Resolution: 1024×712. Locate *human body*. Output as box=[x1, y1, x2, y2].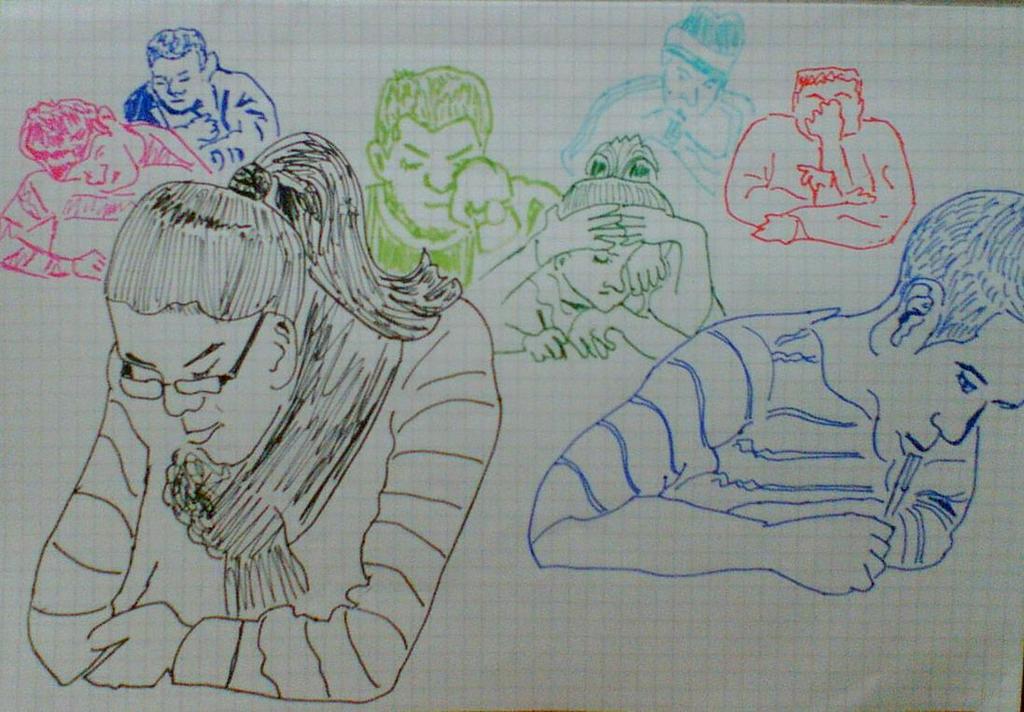
box=[546, 77, 763, 207].
